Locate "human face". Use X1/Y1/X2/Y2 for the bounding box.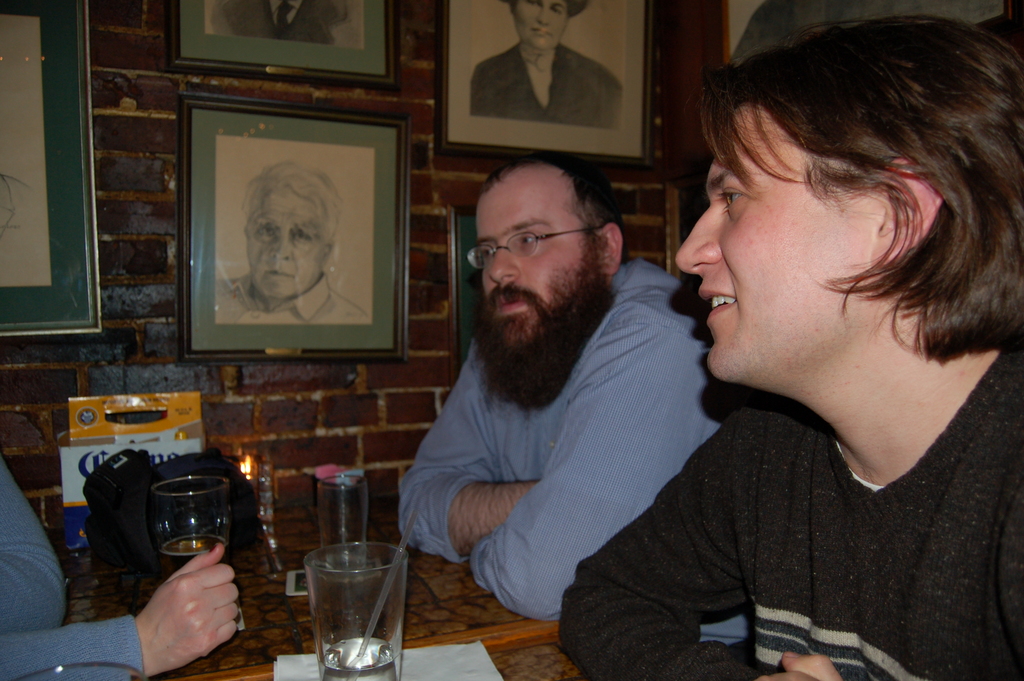
472/174/605/348.
